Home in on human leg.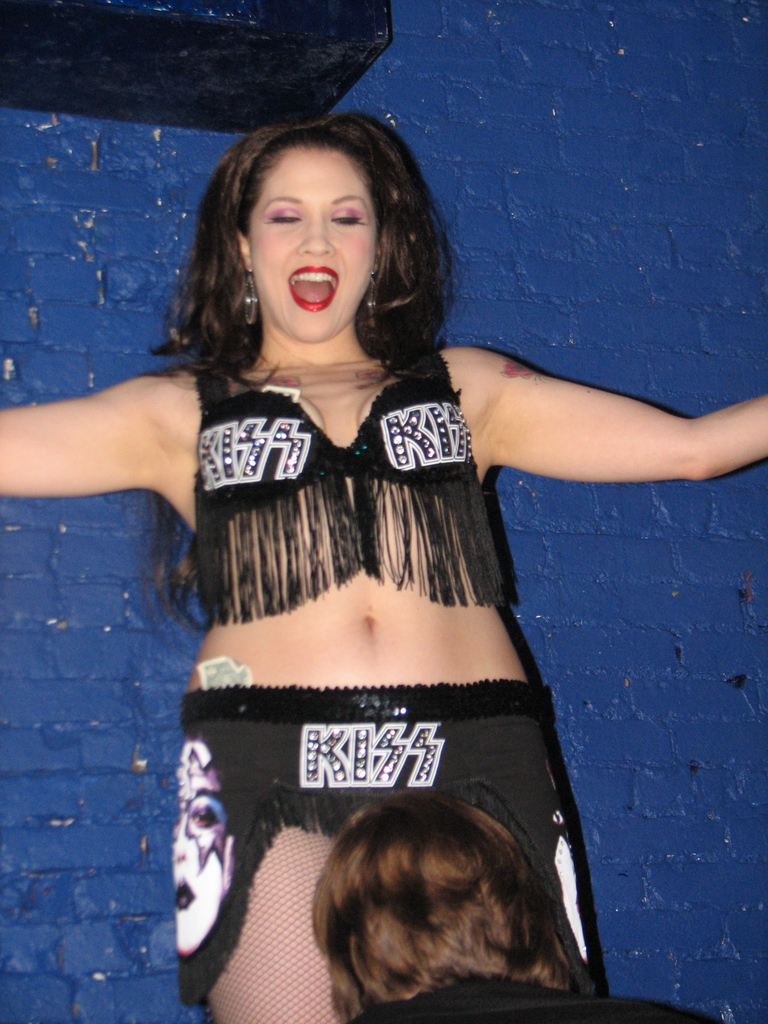
Homed in at (x1=177, y1=693, x2=366, y2=1023).
